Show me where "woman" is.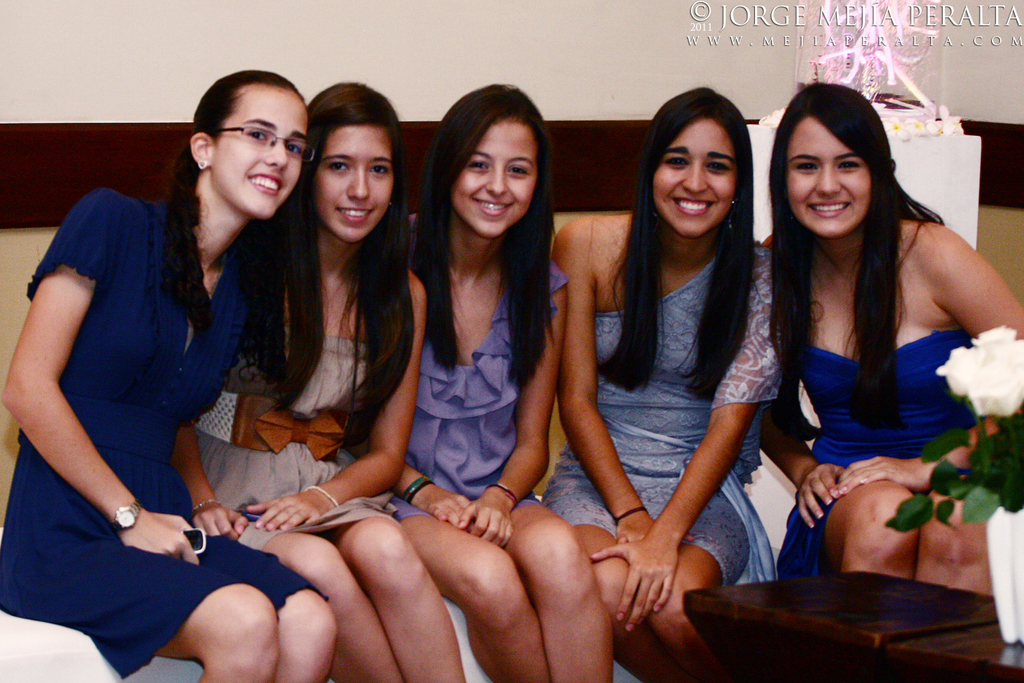
"woman" is at 383,83,614,682.
